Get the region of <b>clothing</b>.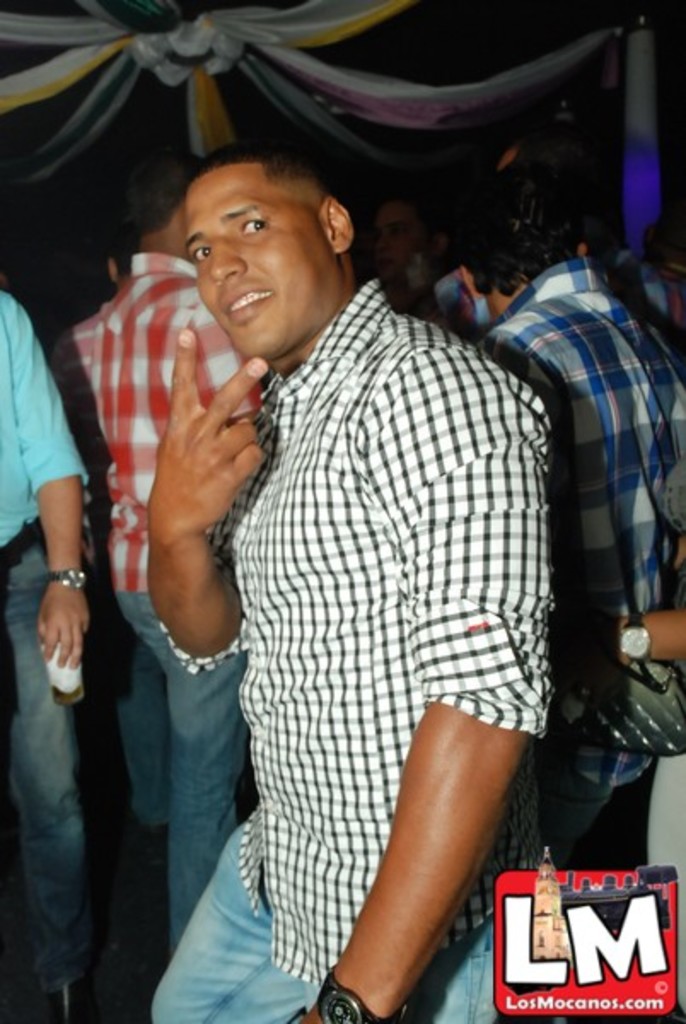
[111, 249, 265, 951].
